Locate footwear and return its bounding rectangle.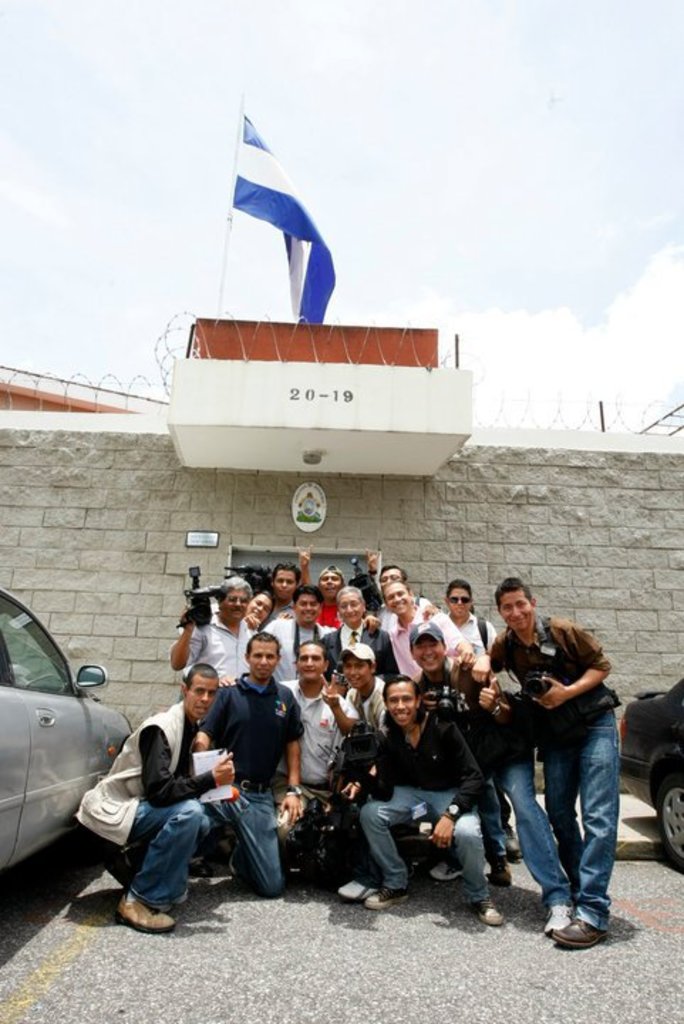
481:897:509:930.
